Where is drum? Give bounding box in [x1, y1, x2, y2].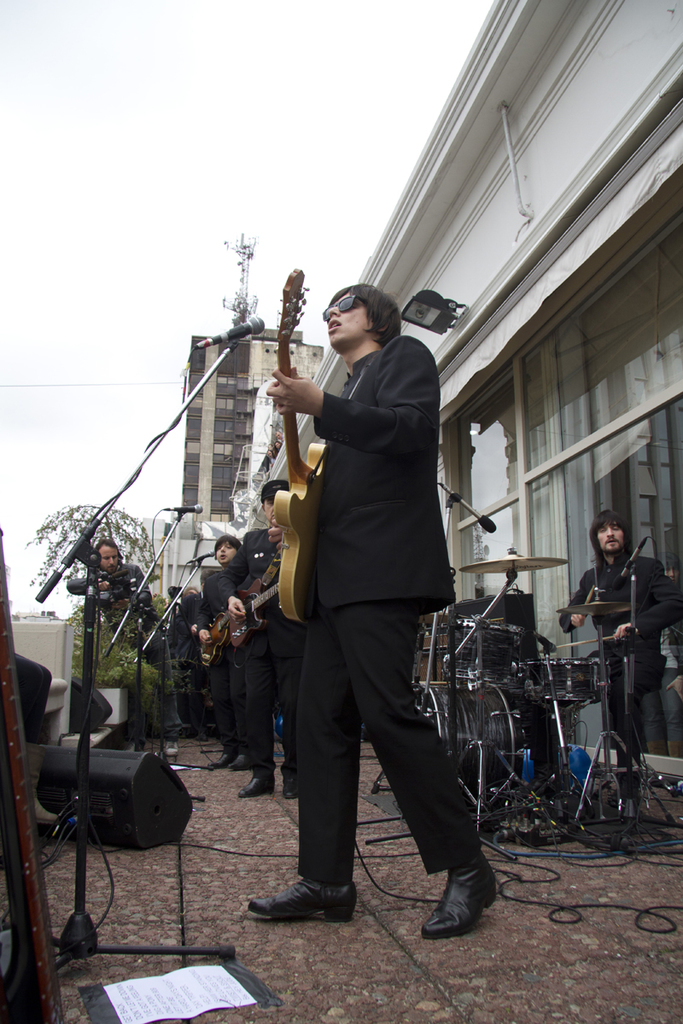
[444, 616, 535, 685].
